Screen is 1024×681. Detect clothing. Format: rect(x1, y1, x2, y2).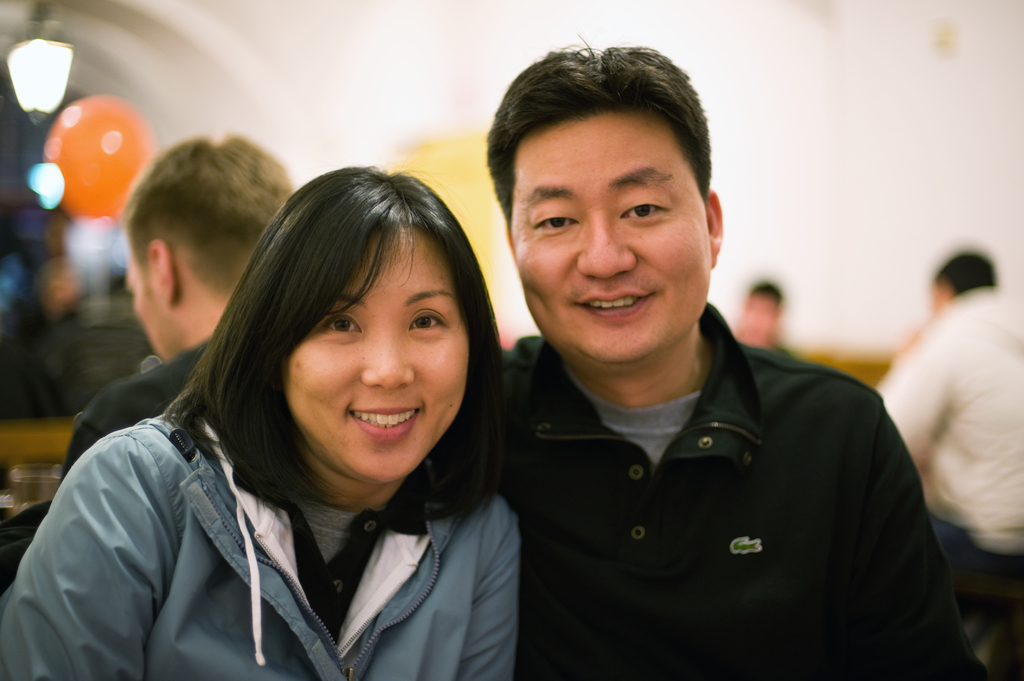
rect(883, 288, 1023, 667).
